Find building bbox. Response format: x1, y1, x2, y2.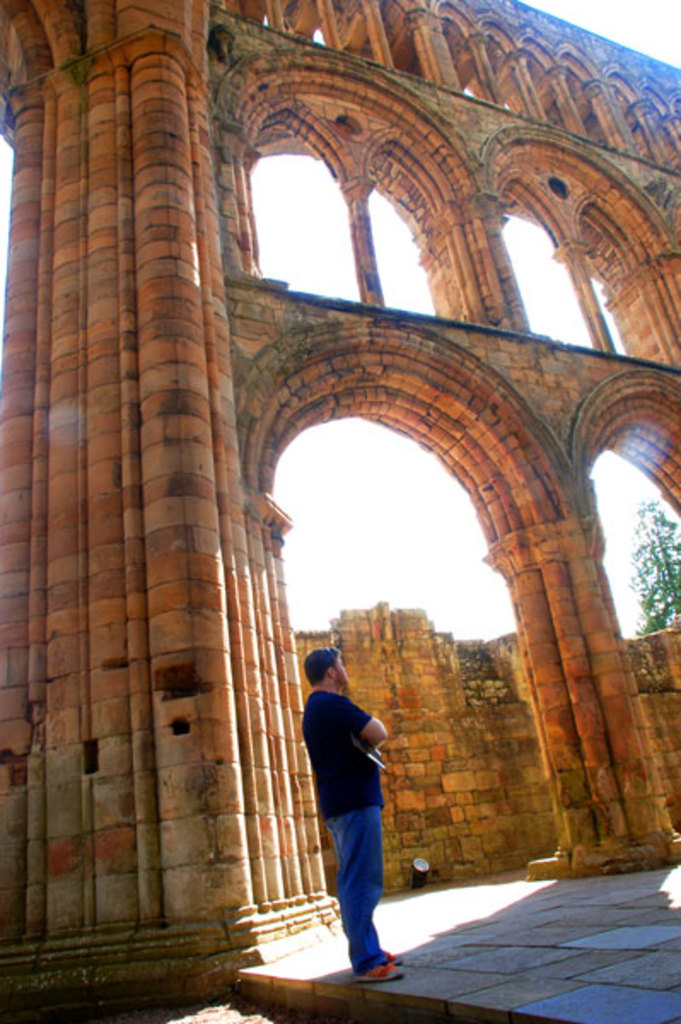
0, 0, 678, 1022.
